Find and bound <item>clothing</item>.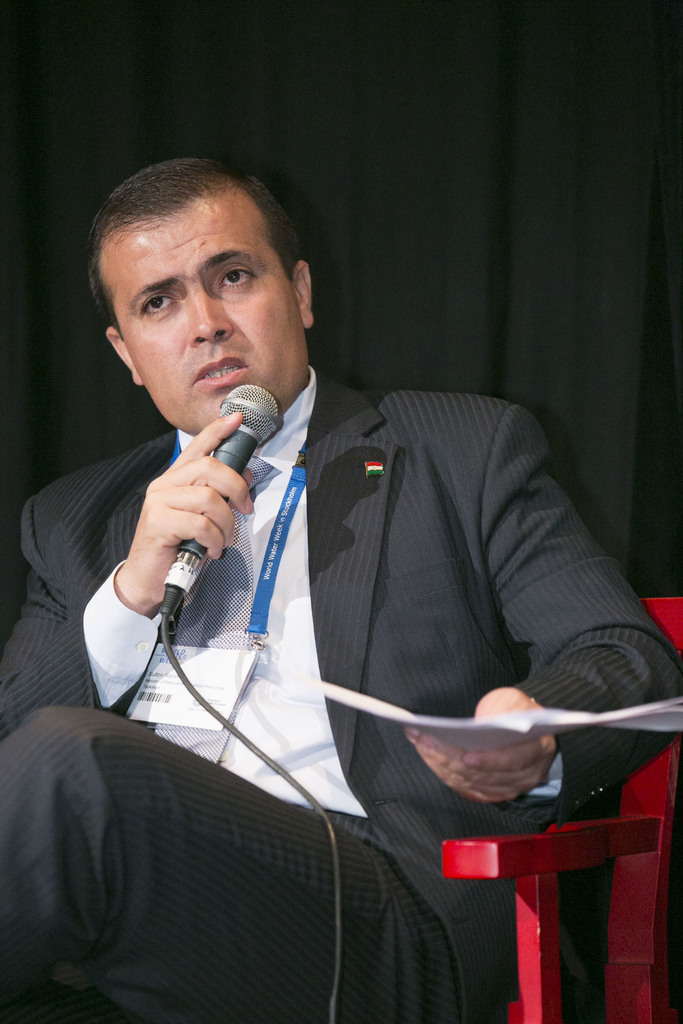
Bound: region(0, 365, 682, 1023).
